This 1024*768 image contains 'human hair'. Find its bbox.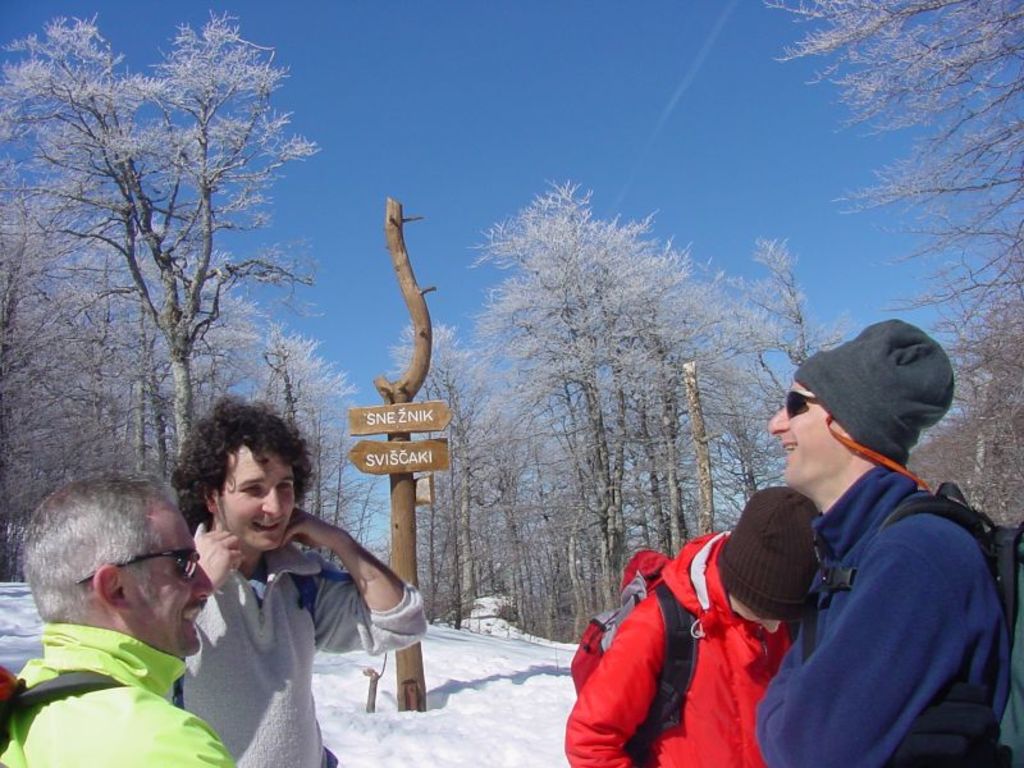
rect(24, 476, 197, 643).
